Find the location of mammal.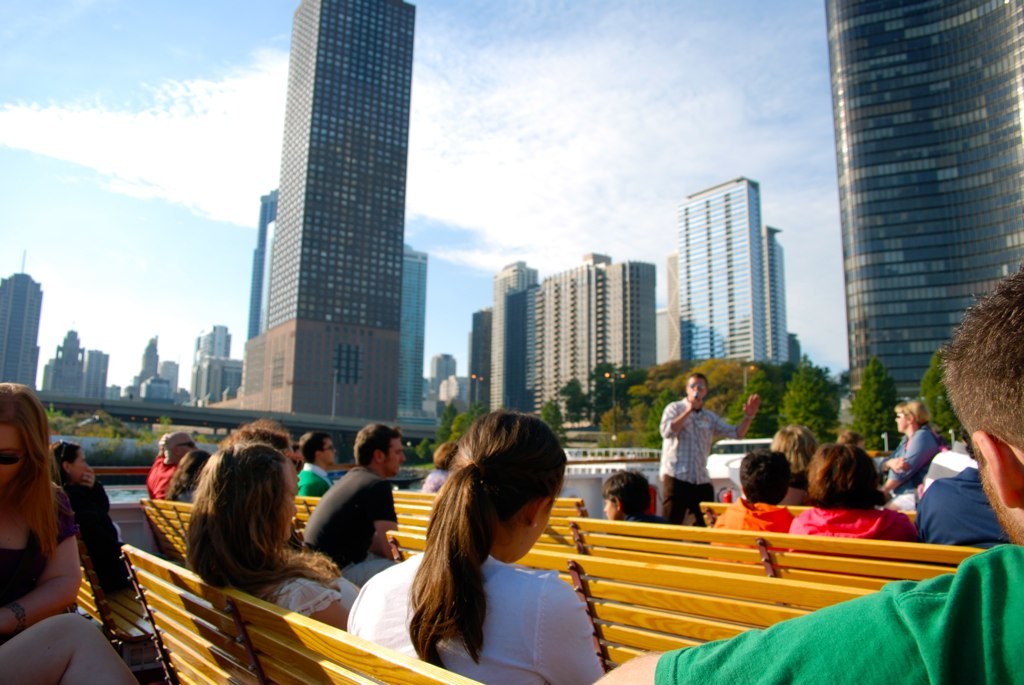
Location: 217/416/305/530.
